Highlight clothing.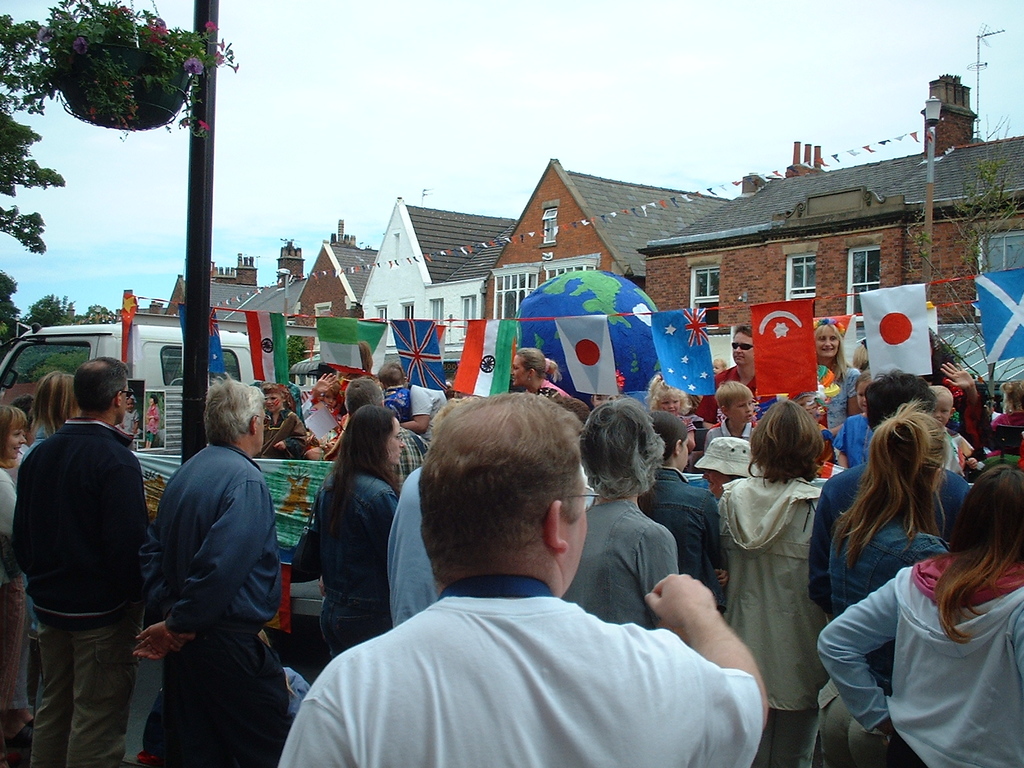
Highlighted region: select_region(836, 413, 883, 471).
